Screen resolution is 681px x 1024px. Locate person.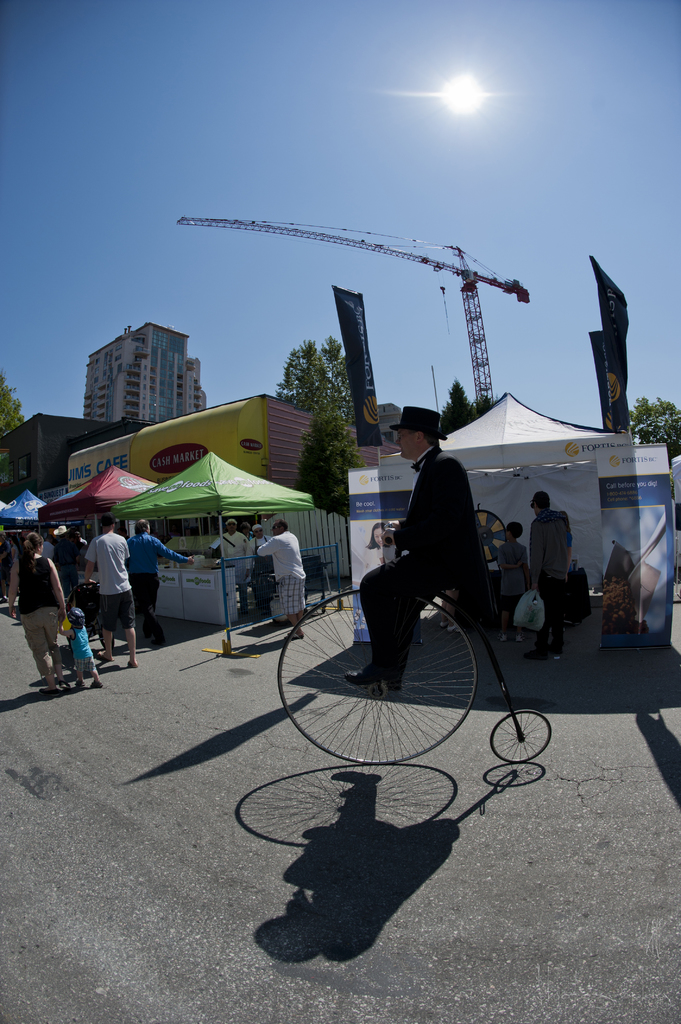
x1=375 y1=521 x2=410 y2=568.
